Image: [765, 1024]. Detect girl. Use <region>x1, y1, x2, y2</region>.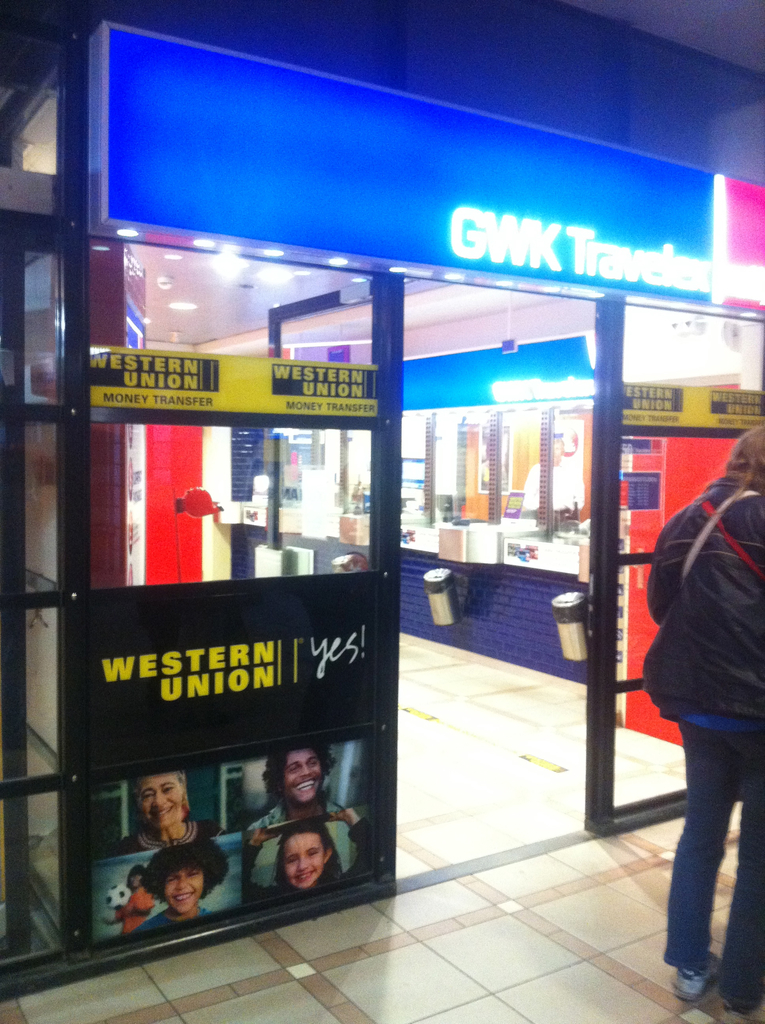
<region>238, 807, 385, 888</region>.
